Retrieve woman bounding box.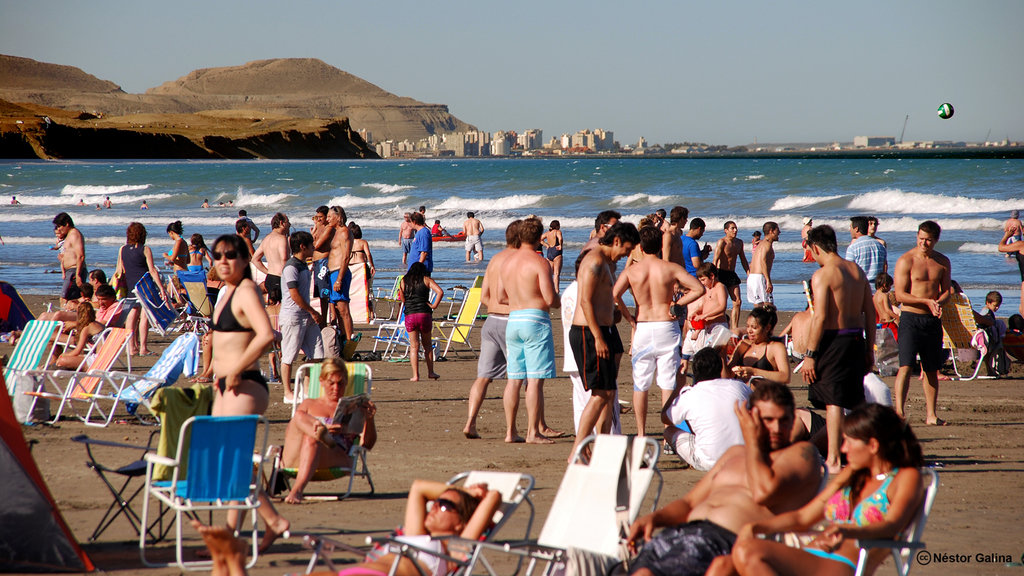
Bounding box: [left=187, top=233, right=216, bottom=272].
